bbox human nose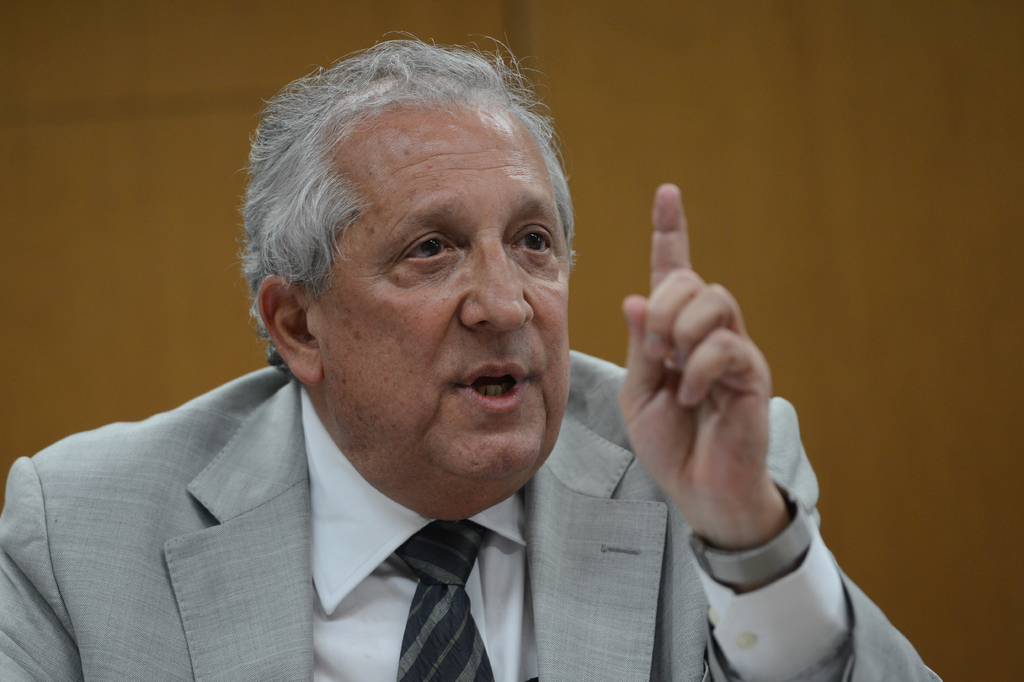
region(456, 235, 535, 333)
